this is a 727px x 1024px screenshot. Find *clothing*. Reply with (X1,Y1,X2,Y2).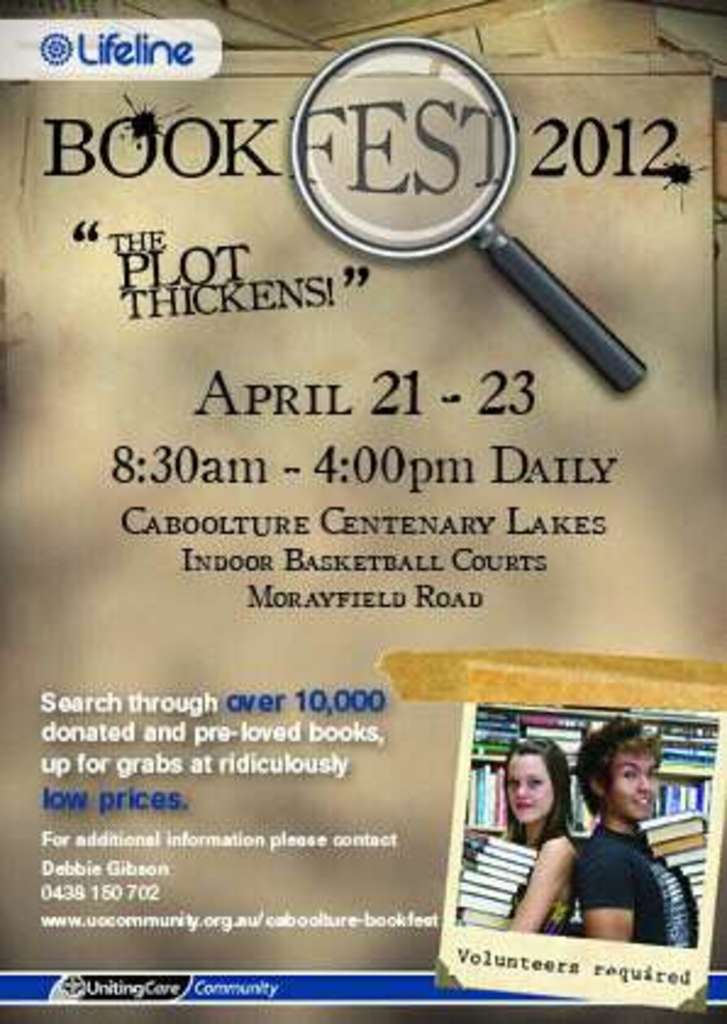
(495,827,583,931).
